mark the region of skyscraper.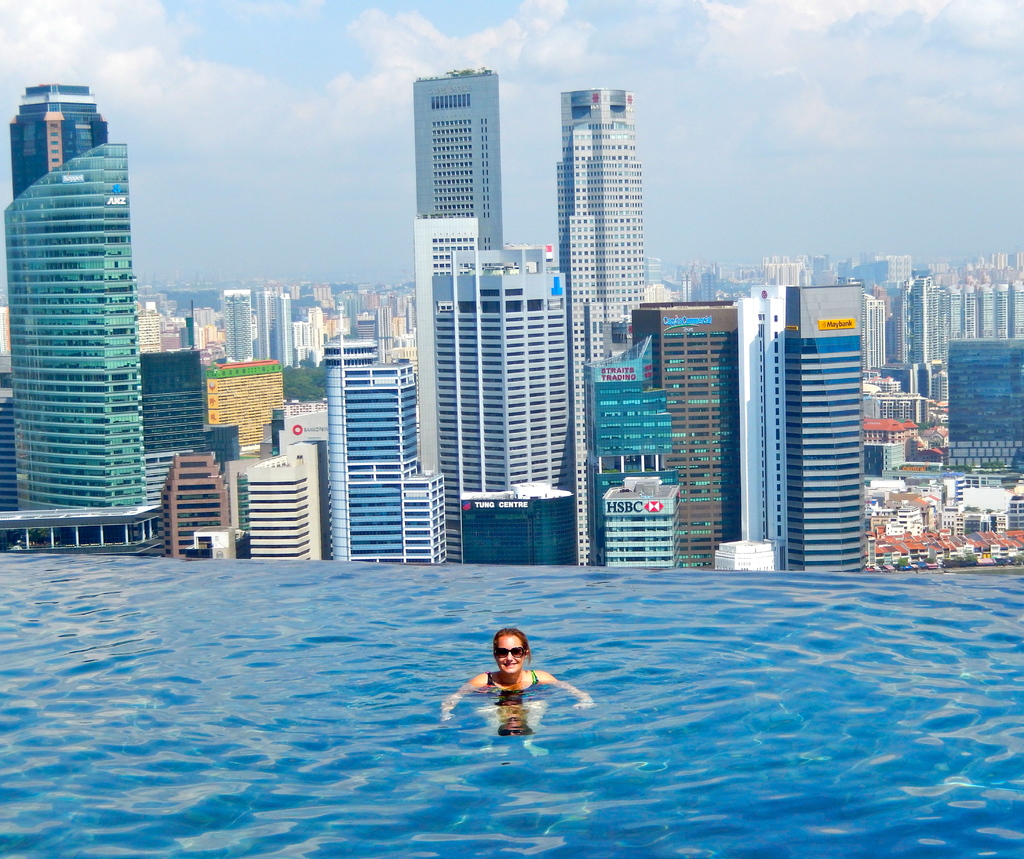
Region: l=231, t=449, r=329, b=583.
